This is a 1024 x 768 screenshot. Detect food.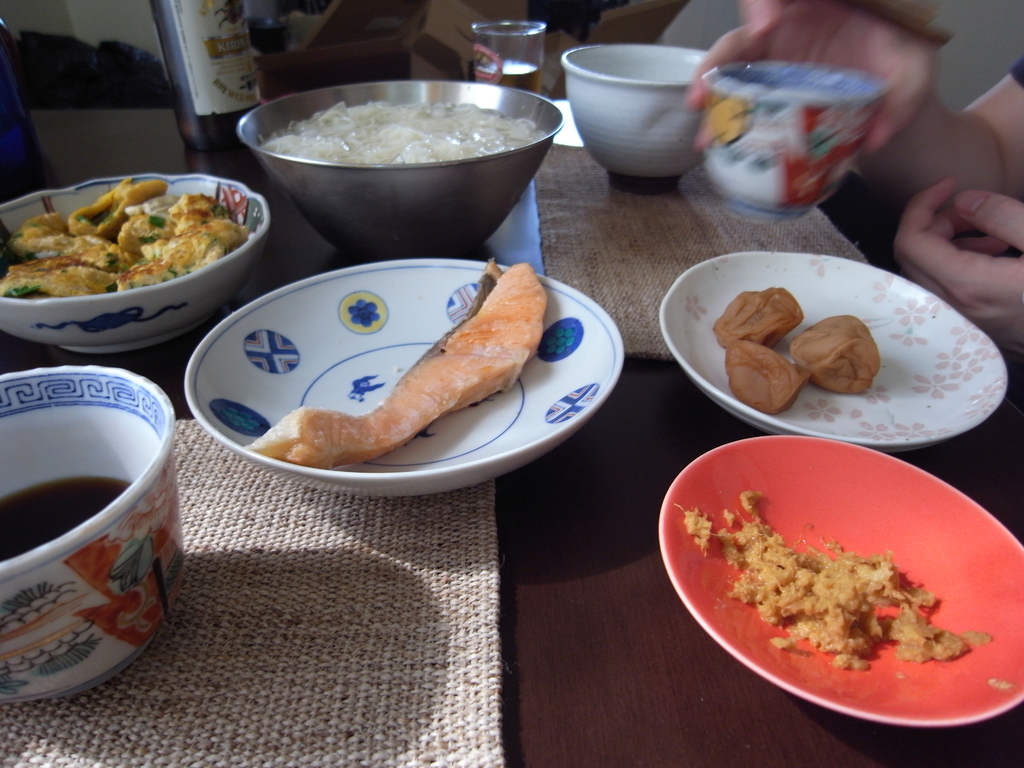
<box>675,487,997,671</box>.
